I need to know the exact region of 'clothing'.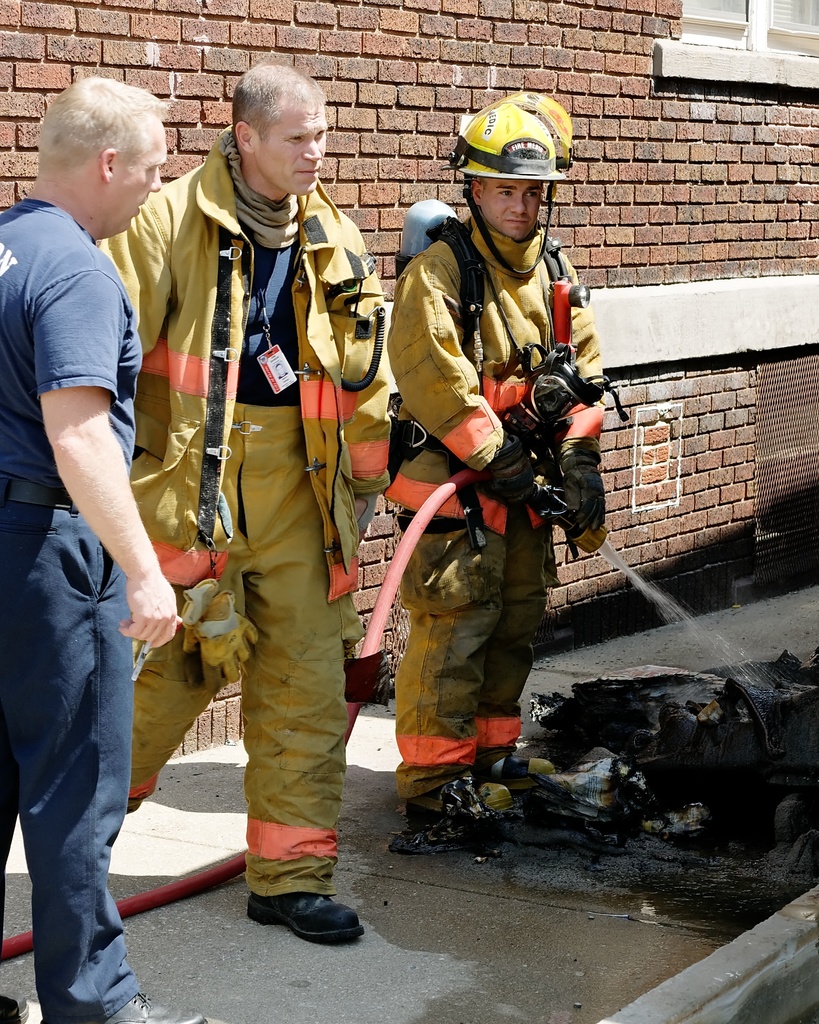
Region: bbox=(0, 494, 142, 1014).
